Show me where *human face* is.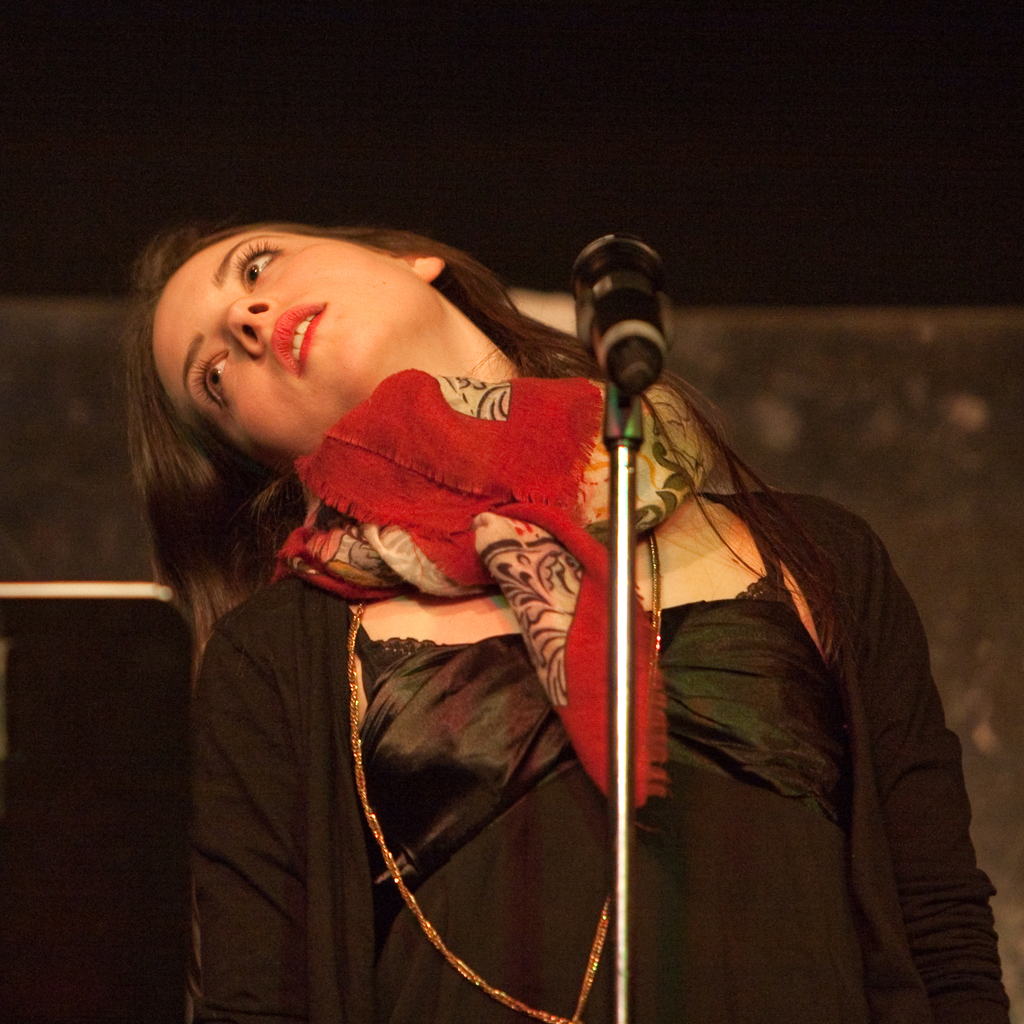
*human face* is at (136, 198, 424, 472).
